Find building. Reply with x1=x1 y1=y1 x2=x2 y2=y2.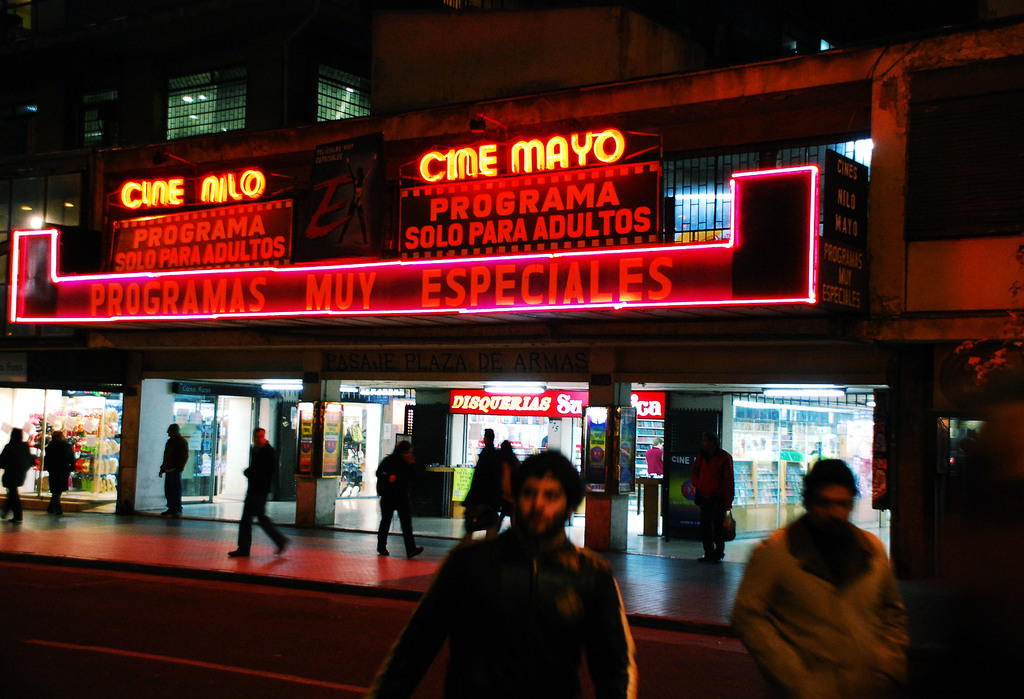
x1=0 y1=26 x2=1023 y2=588.
